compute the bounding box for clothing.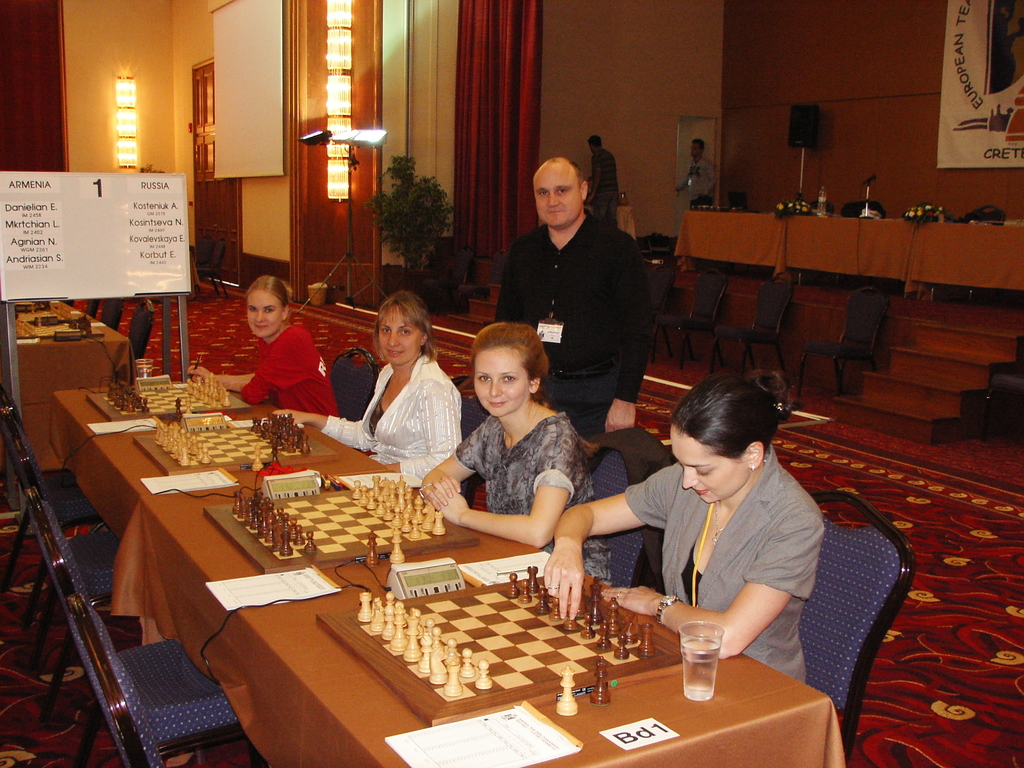
618 450 823 678.
